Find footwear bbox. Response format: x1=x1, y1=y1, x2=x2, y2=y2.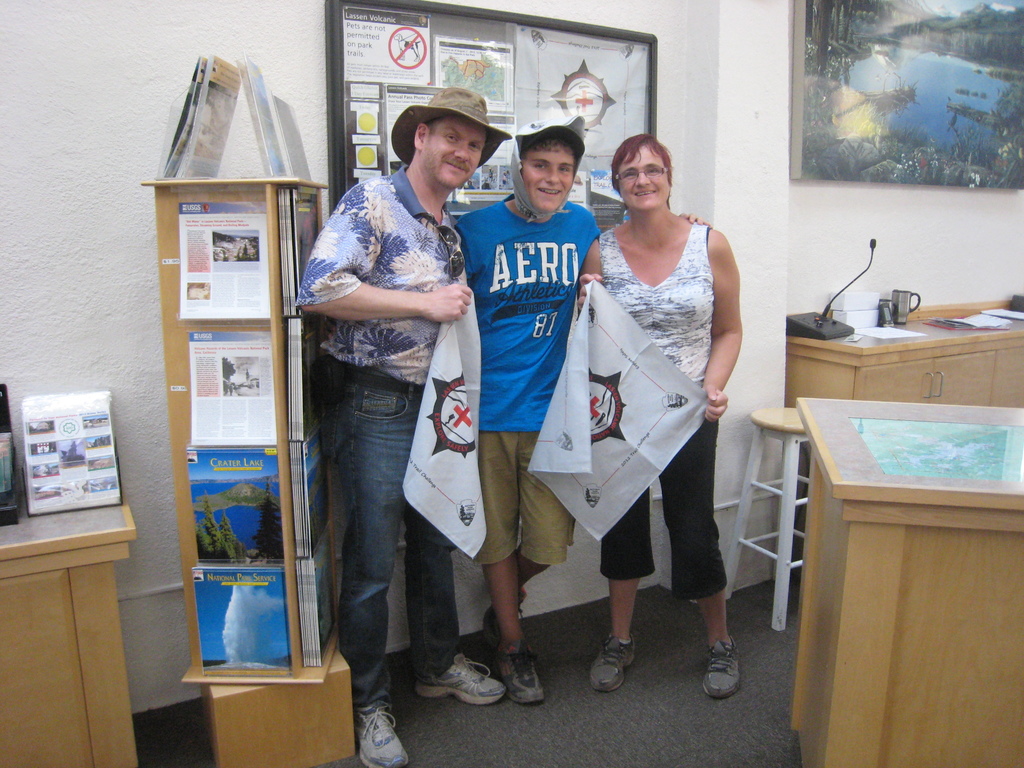
x1=696, y1=643, x2=741, y2=700.
